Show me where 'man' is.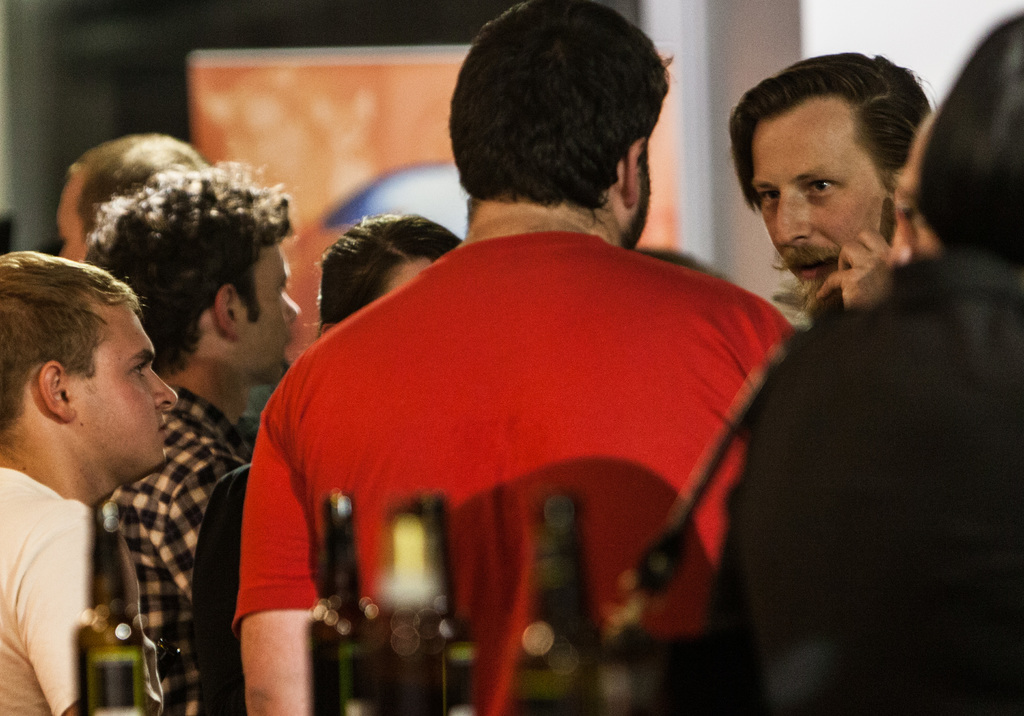
'man' is at <region>234, 0, 797, 715</region>.
